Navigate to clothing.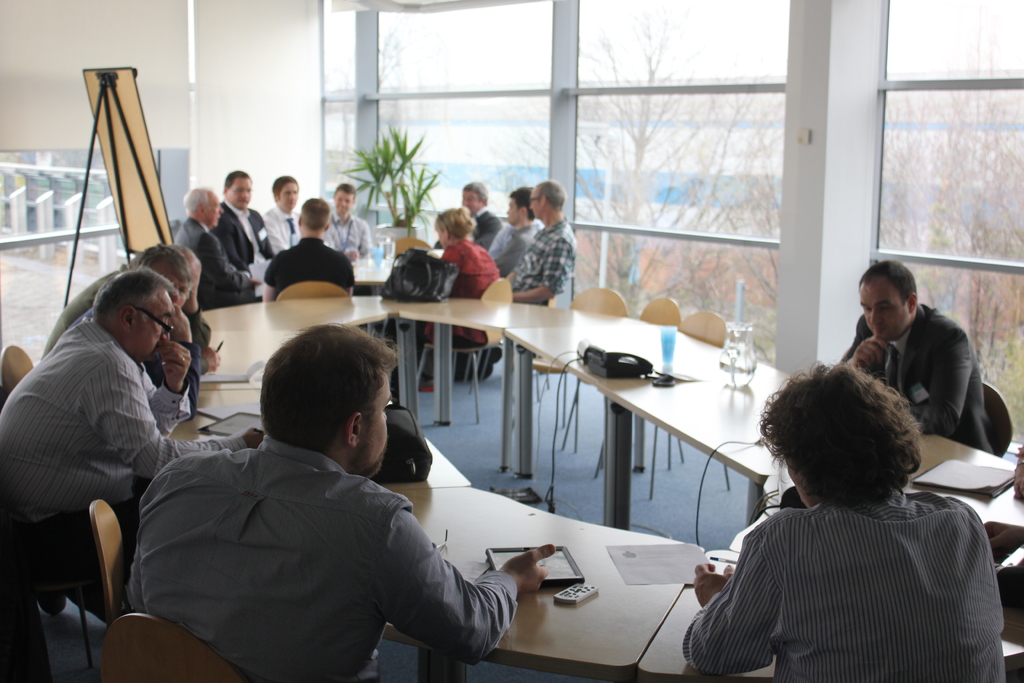
Navigation target: x1=698 y1=465 x2=999 y2=673.
